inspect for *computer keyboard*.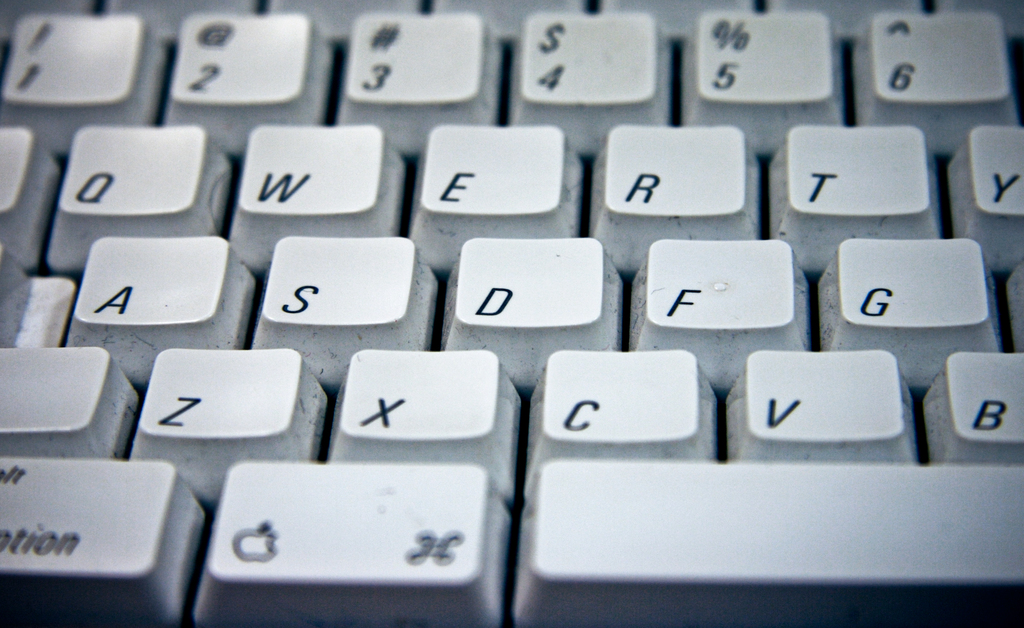
Inspection: crop(0, 0, 1023, 627).
